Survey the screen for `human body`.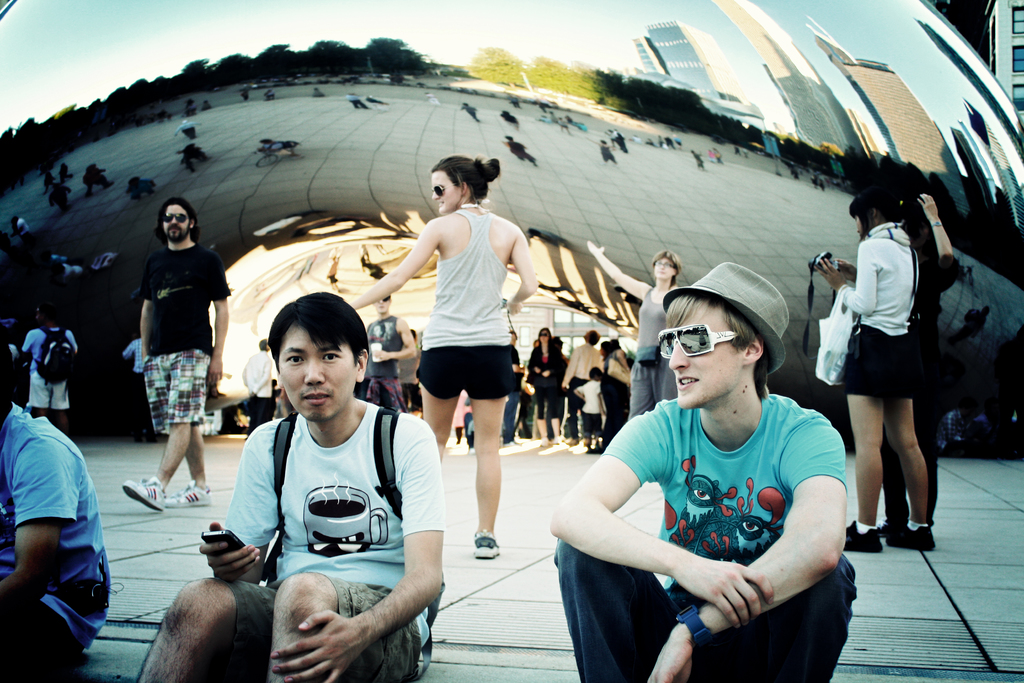
Survey found: 24, 299, 77, 429.
